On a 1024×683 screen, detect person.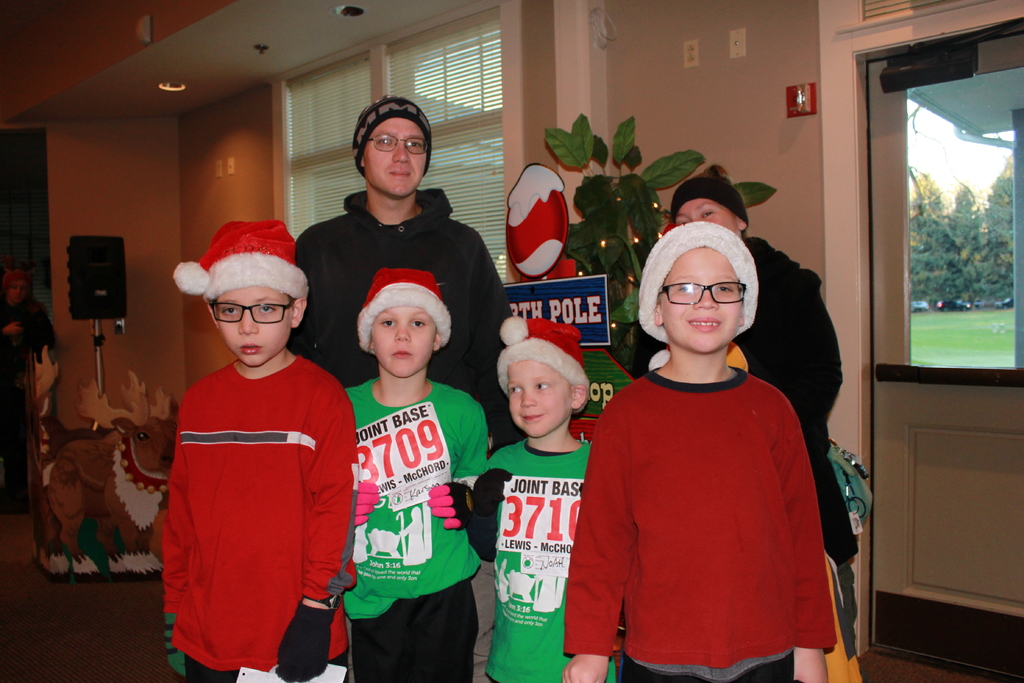
box=[337, 268, 483, 682].
